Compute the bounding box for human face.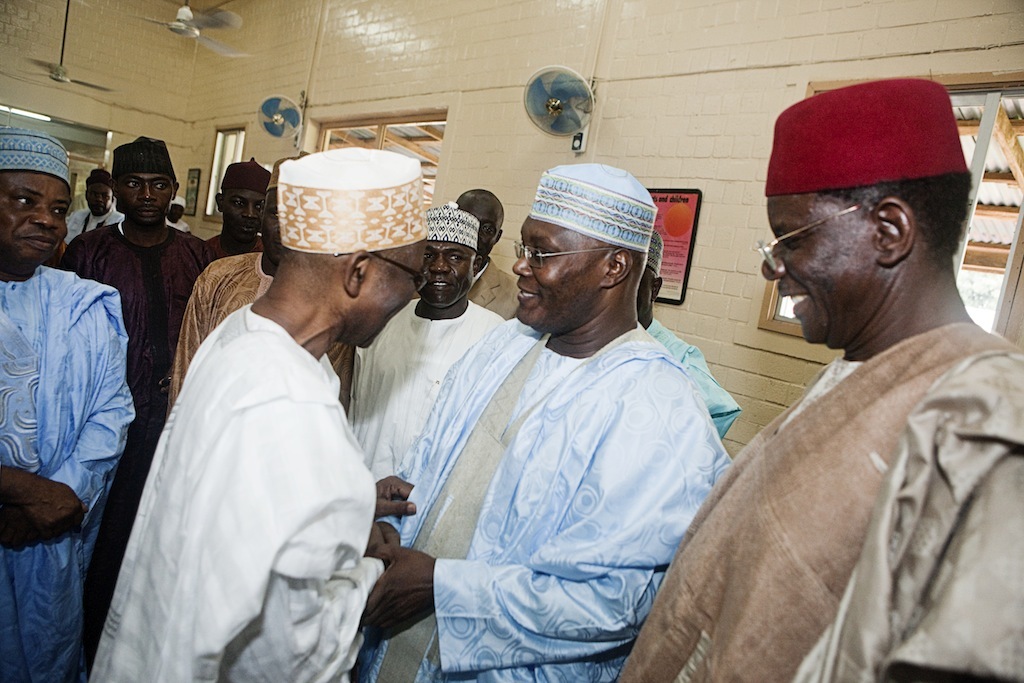
region(116, 177, 169, 224).
